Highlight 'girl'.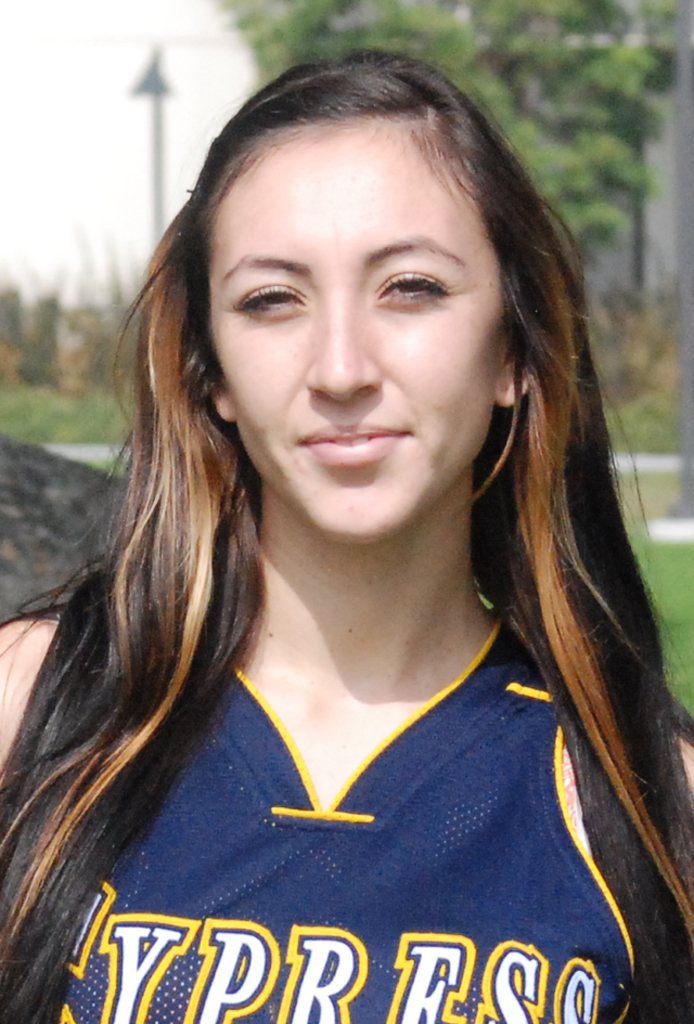
Highlighted region: bbox=(0, 50, 693, 1023).
